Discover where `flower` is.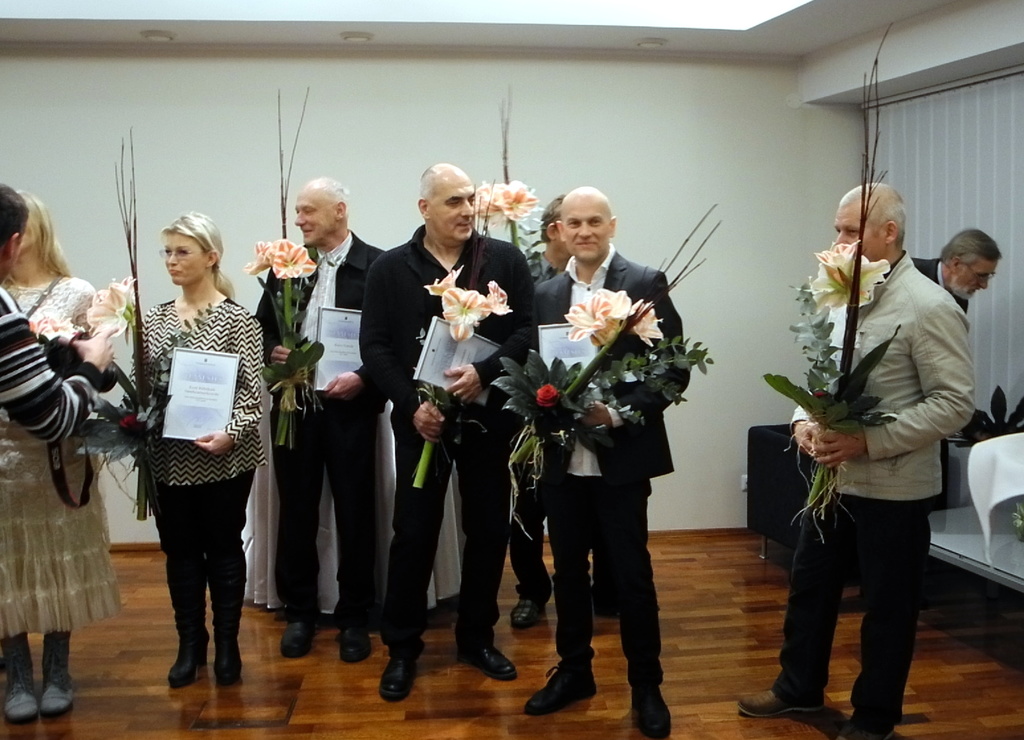
Discovered at 438,289,494,344.
